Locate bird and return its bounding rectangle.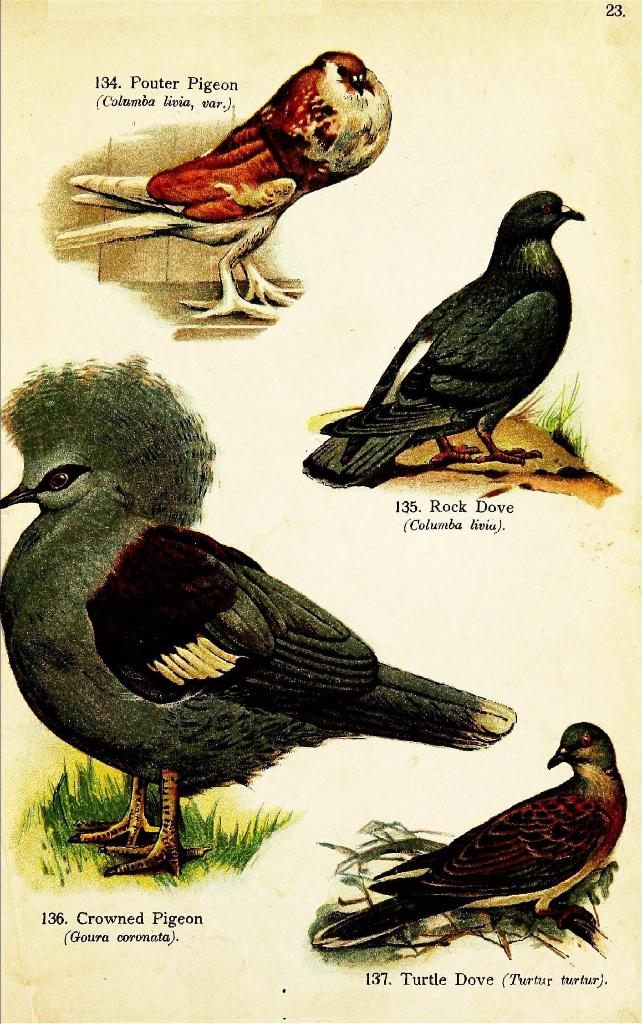
x1=54, y1=46, x2=392, y2=328.
